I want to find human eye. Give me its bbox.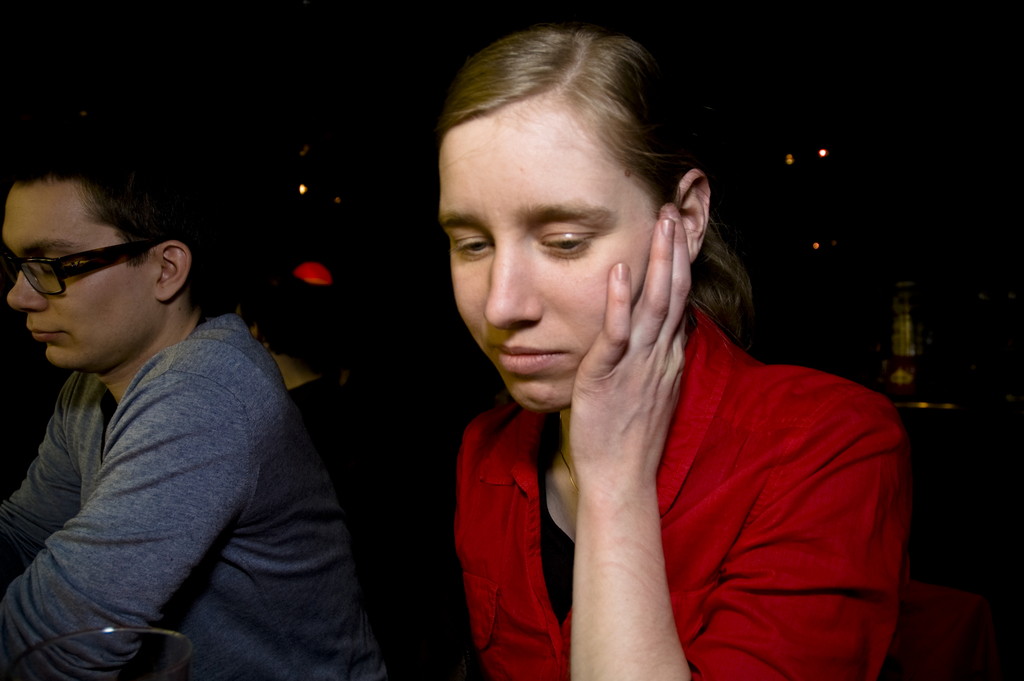
(535, 226, 596, 263).
